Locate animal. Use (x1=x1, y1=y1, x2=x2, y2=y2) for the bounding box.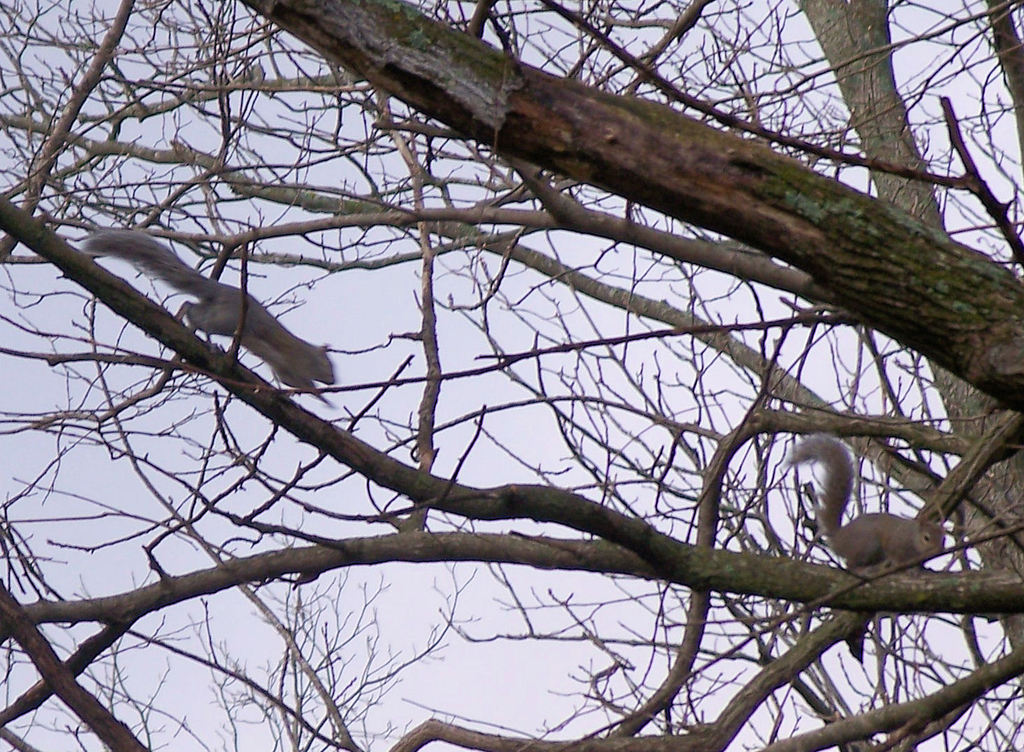
(x1=789, y1=432, x2=947, y2=568).
